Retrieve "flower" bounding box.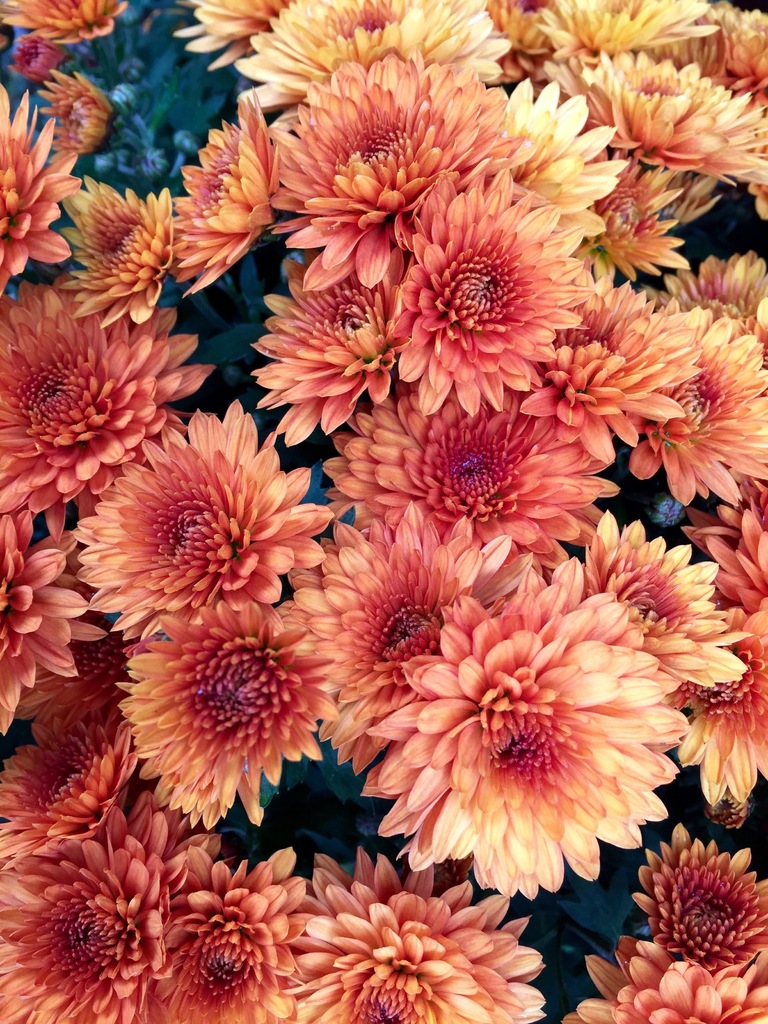
Bounding box: BBox(280, 846, 548, 1023).
